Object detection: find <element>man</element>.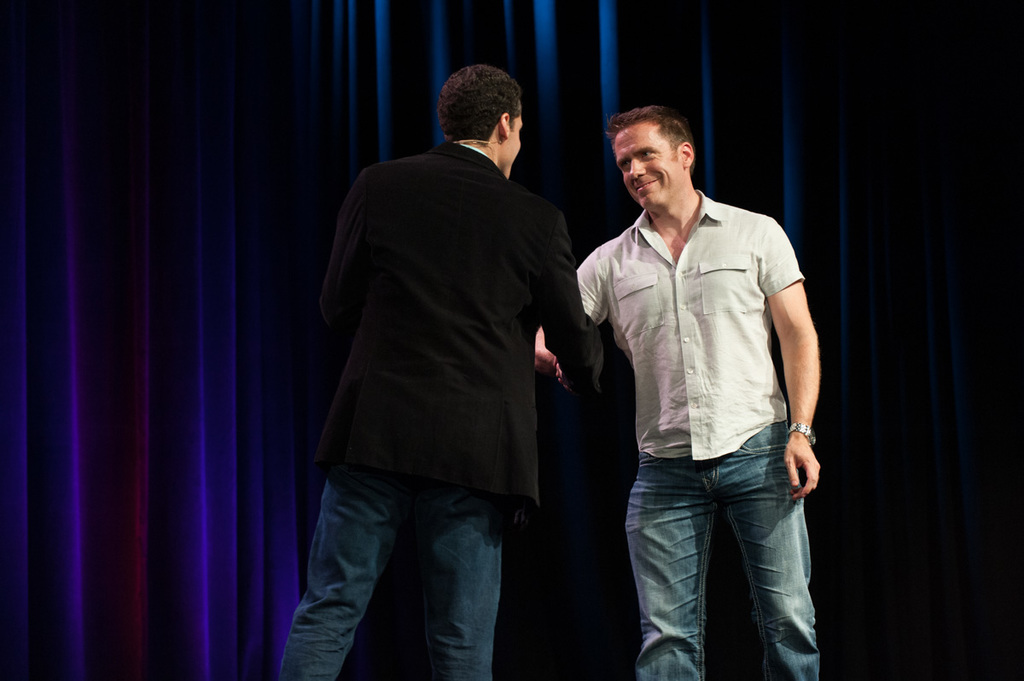
l=280, t=41, r=612, b=656.
